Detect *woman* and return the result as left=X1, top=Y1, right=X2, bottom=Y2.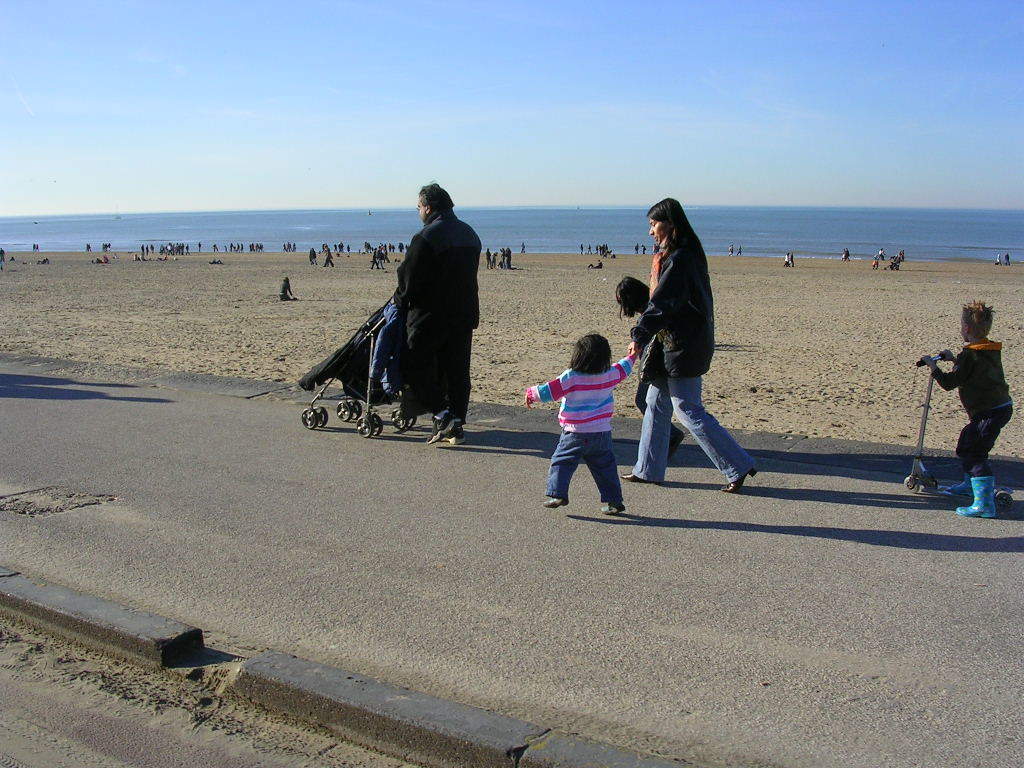
left=277, top=276, right=290, bottom=301.
